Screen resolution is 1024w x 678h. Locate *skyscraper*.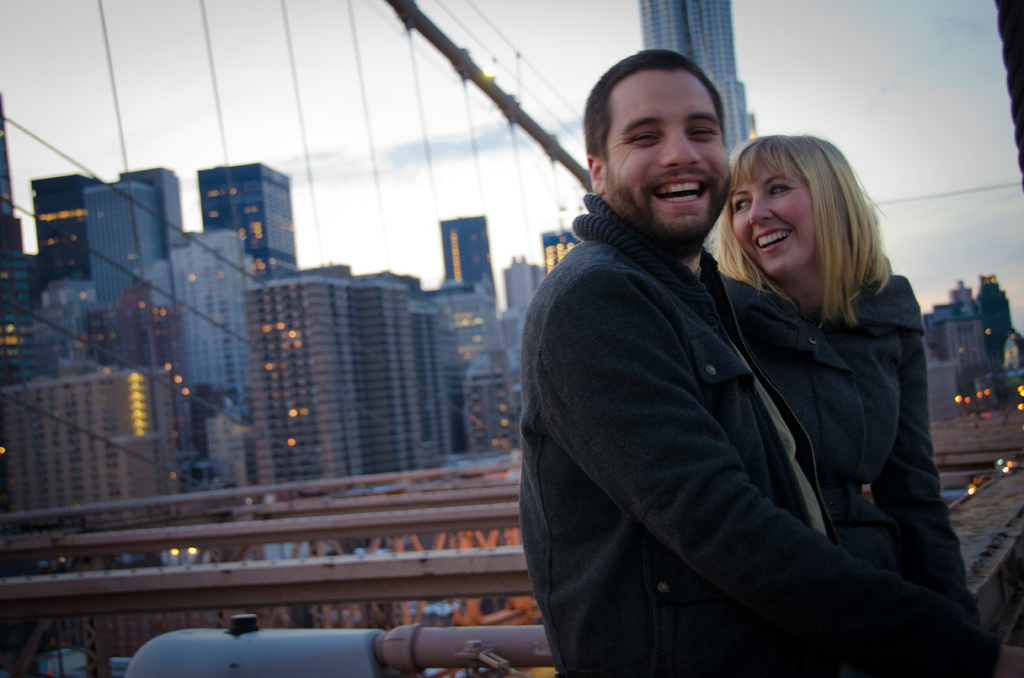
box(424, 214, 493, 292).
